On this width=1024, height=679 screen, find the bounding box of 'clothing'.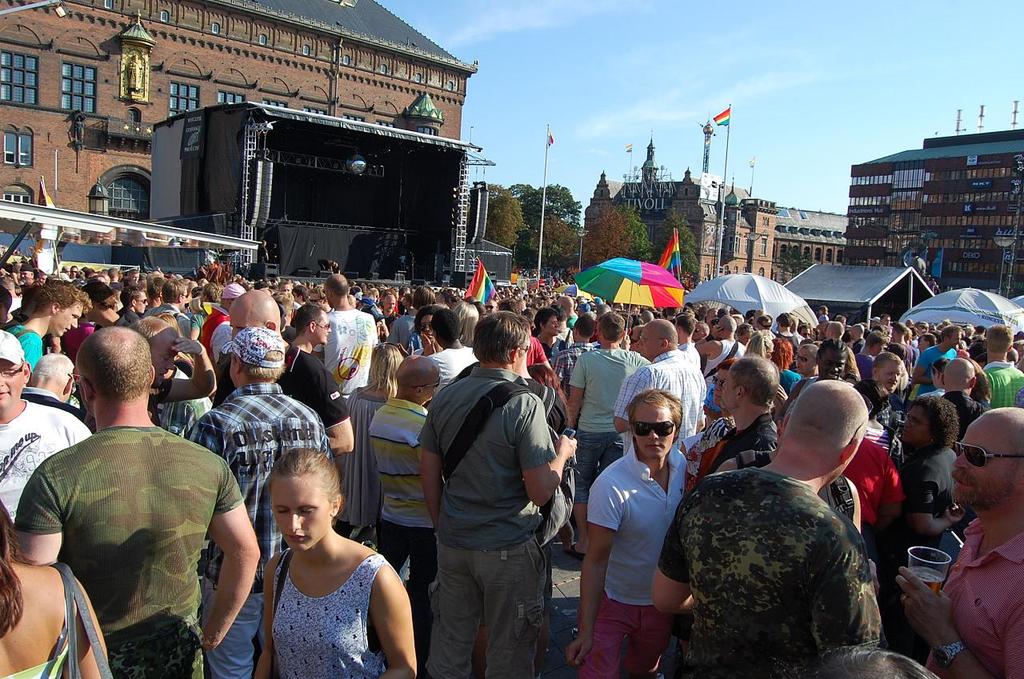
Bounding box: bbox=(195, 379, 323, 678).
